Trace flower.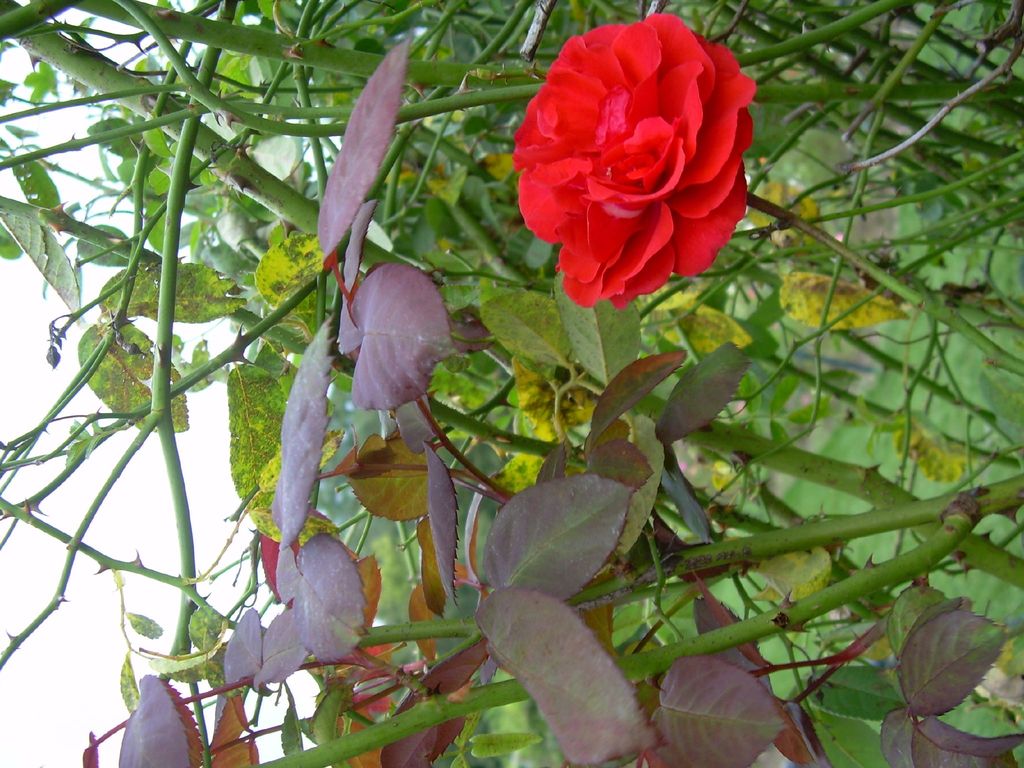
Traced to <region>537, 6, 781, 315</region>.
